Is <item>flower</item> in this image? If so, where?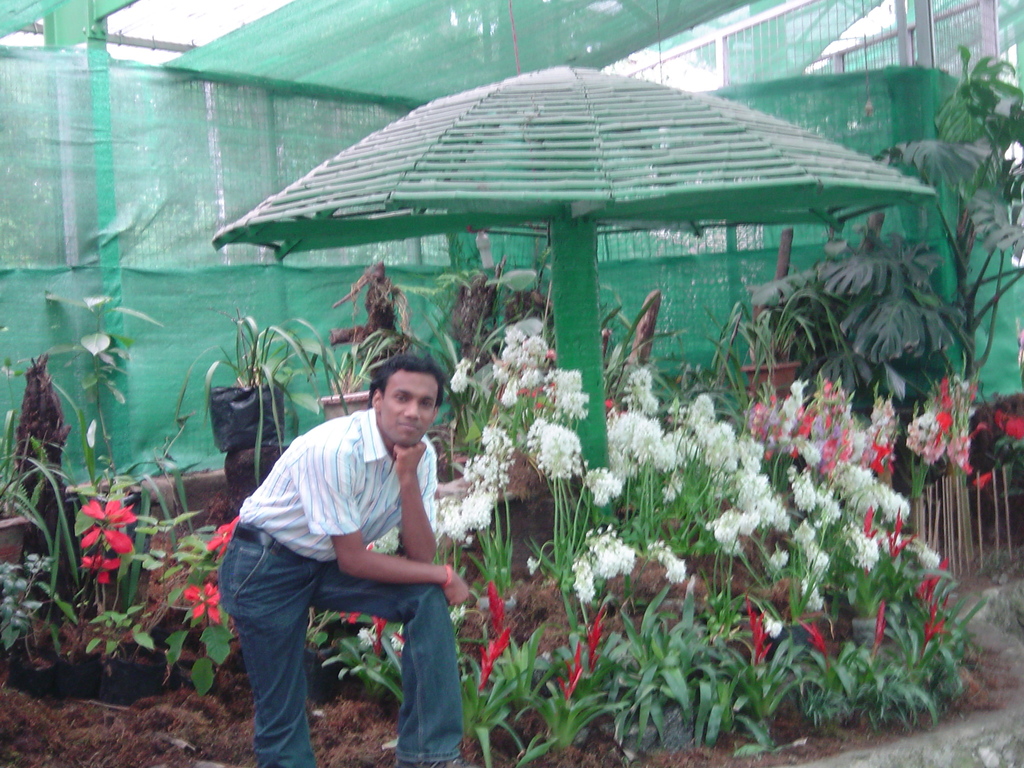
Yes, at bbox=(372, 615, 385, 657).
